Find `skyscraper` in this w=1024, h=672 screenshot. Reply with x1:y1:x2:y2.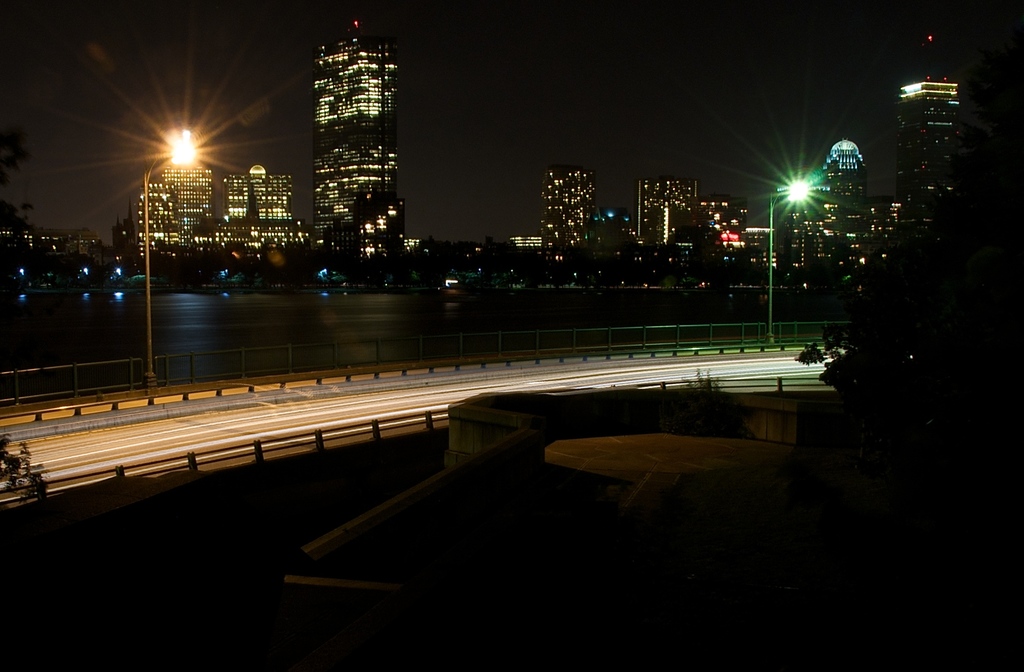
636:177:698:236.
